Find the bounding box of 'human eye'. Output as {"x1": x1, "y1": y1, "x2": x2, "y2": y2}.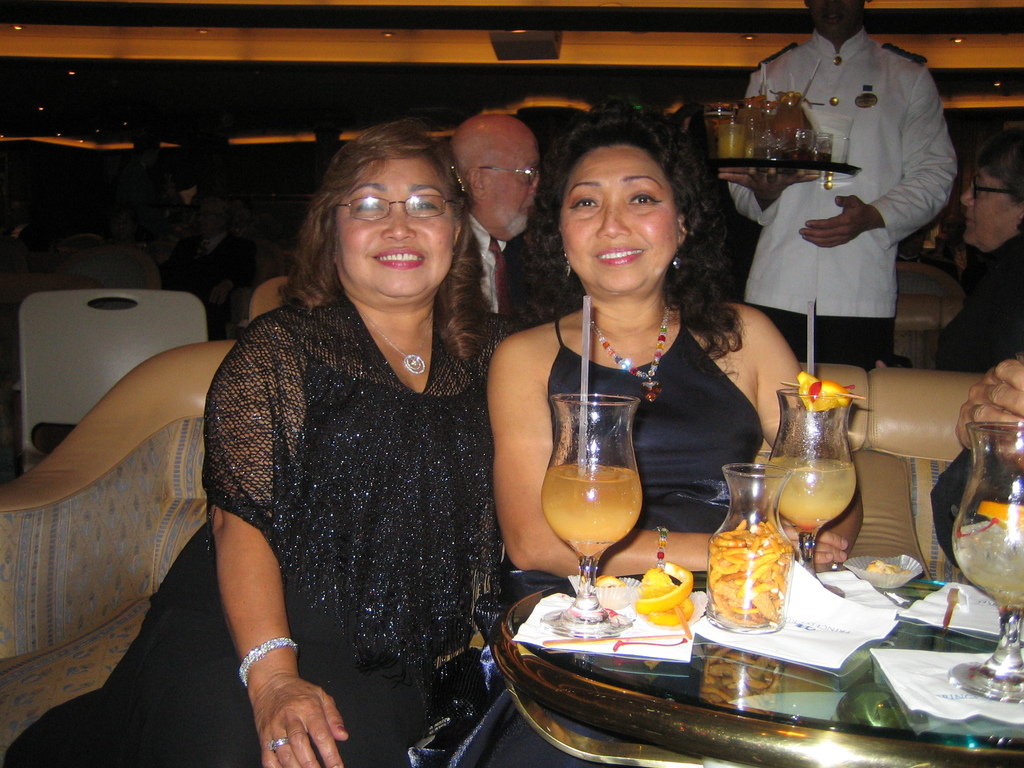
{"x1": 410, "y1": 195, "x2": 445, "y2": 219}.
